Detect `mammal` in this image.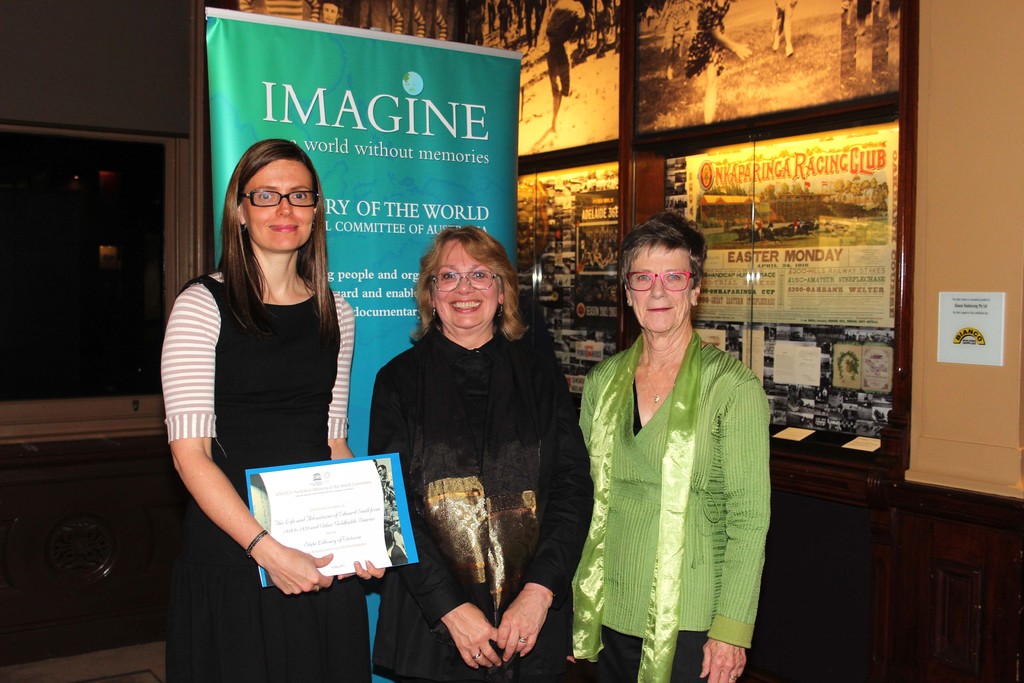
Detection: [317, 0, 341, 24].
